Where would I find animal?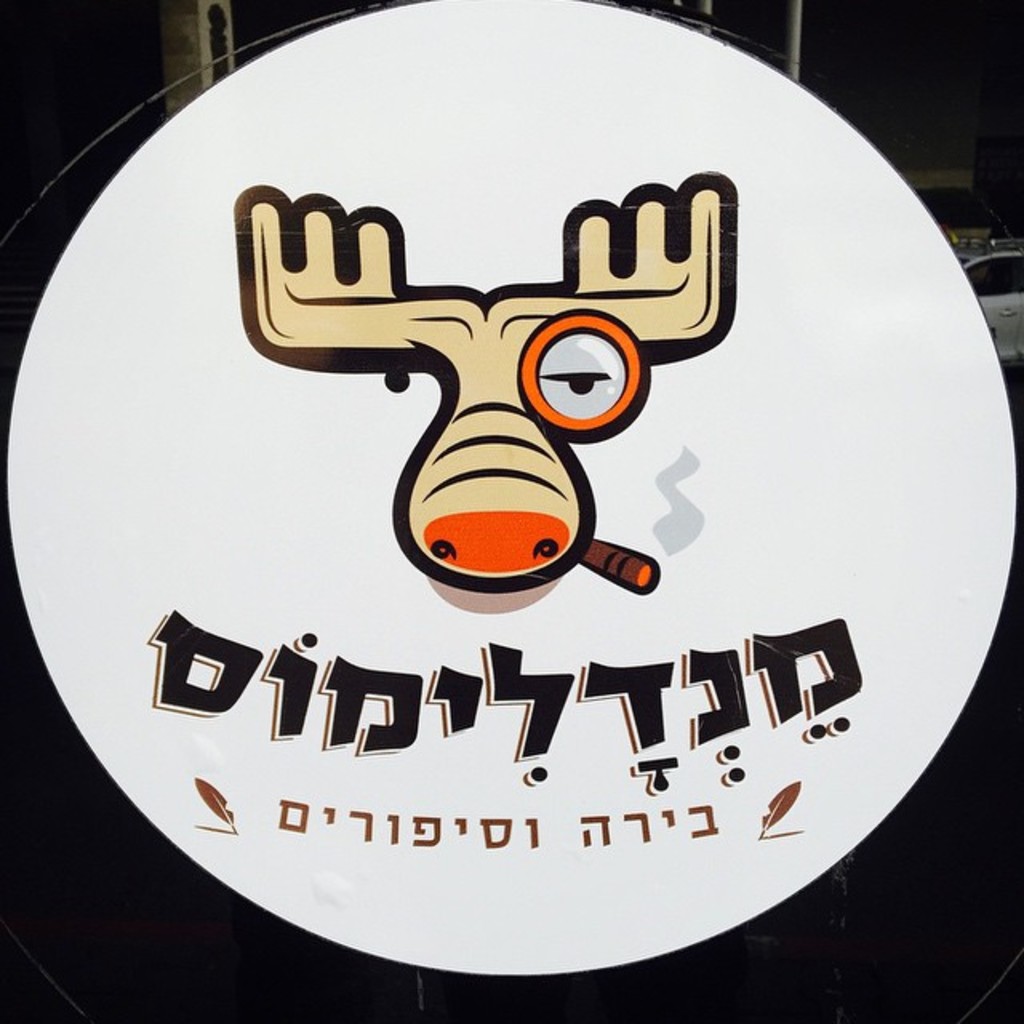
At region(226, 184, 738, 579).
